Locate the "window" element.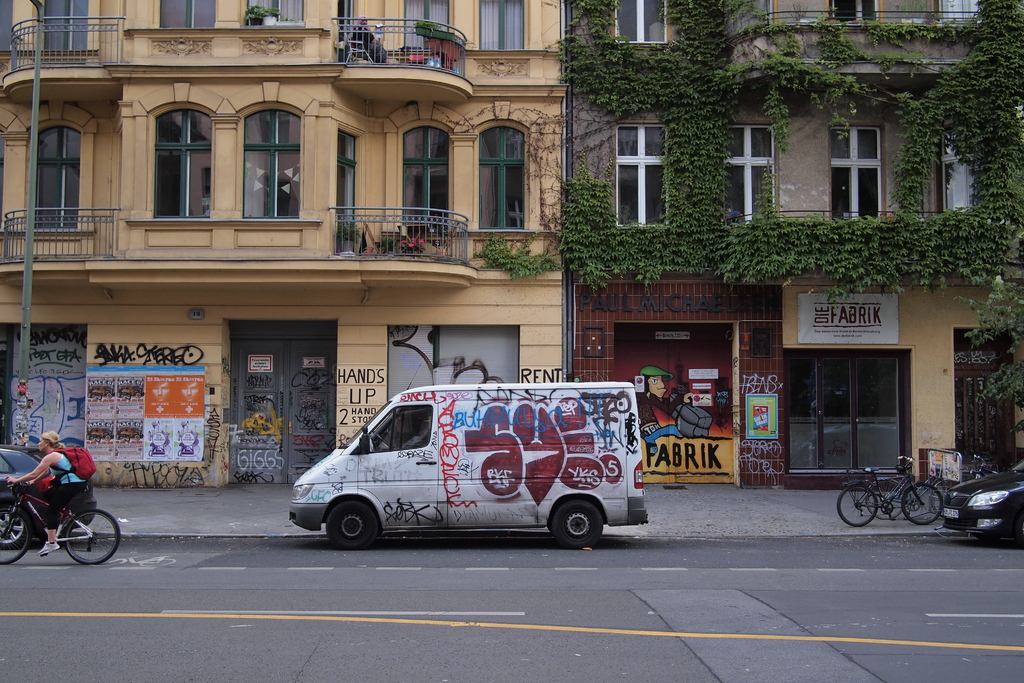
Element bbox: [720, 122, 786, 226].
